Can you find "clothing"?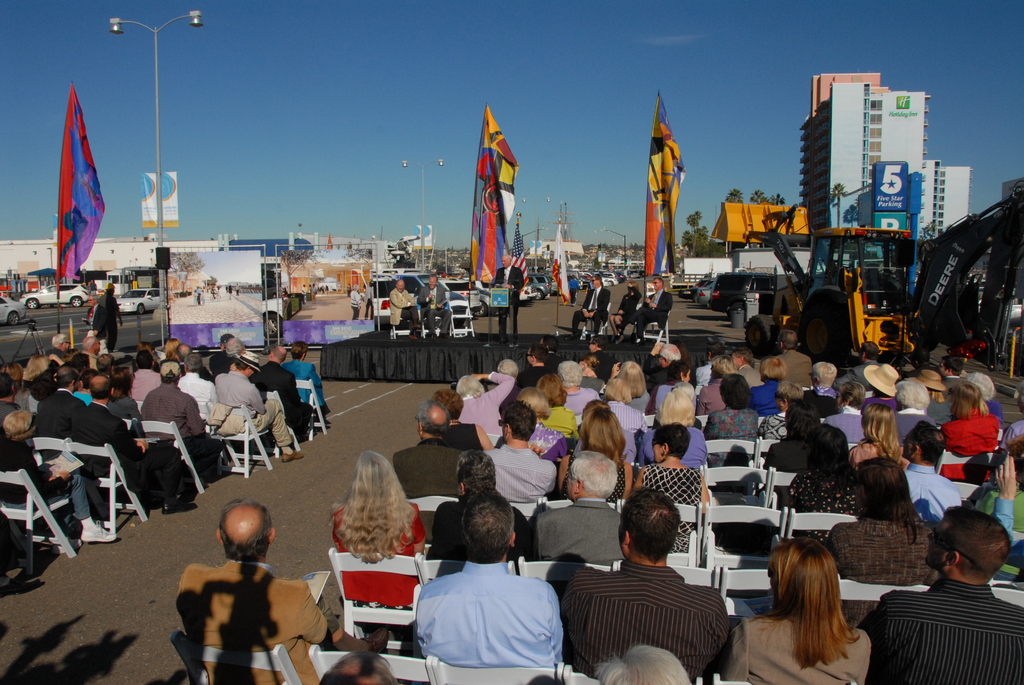
Yes, bounding box: (525,492,623,562).
